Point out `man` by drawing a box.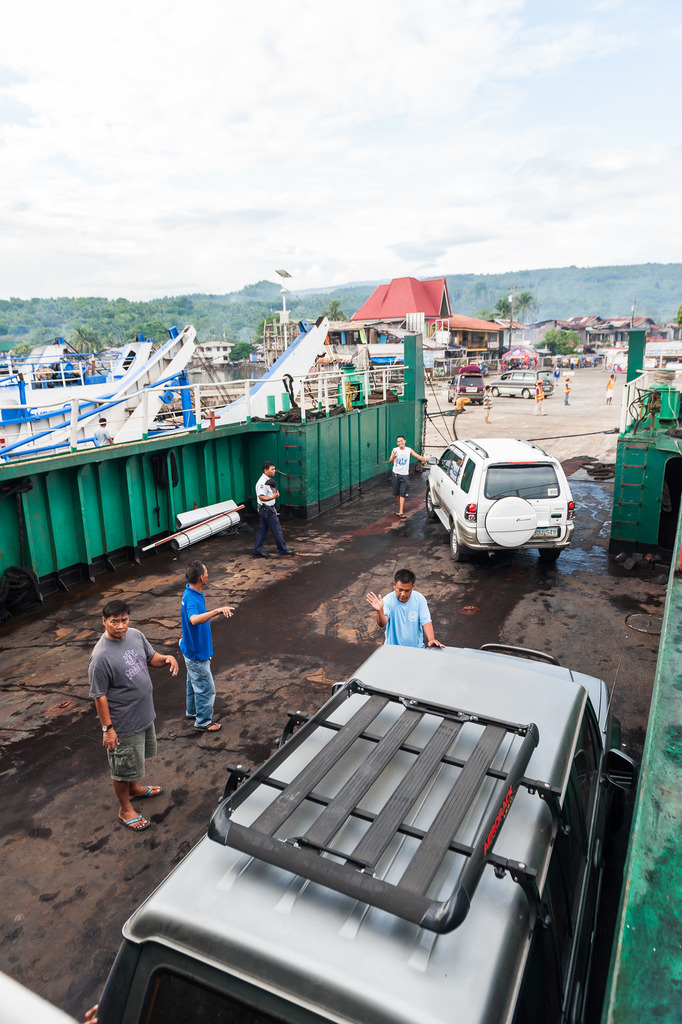
l=360, t=570, r=445, b=646.
